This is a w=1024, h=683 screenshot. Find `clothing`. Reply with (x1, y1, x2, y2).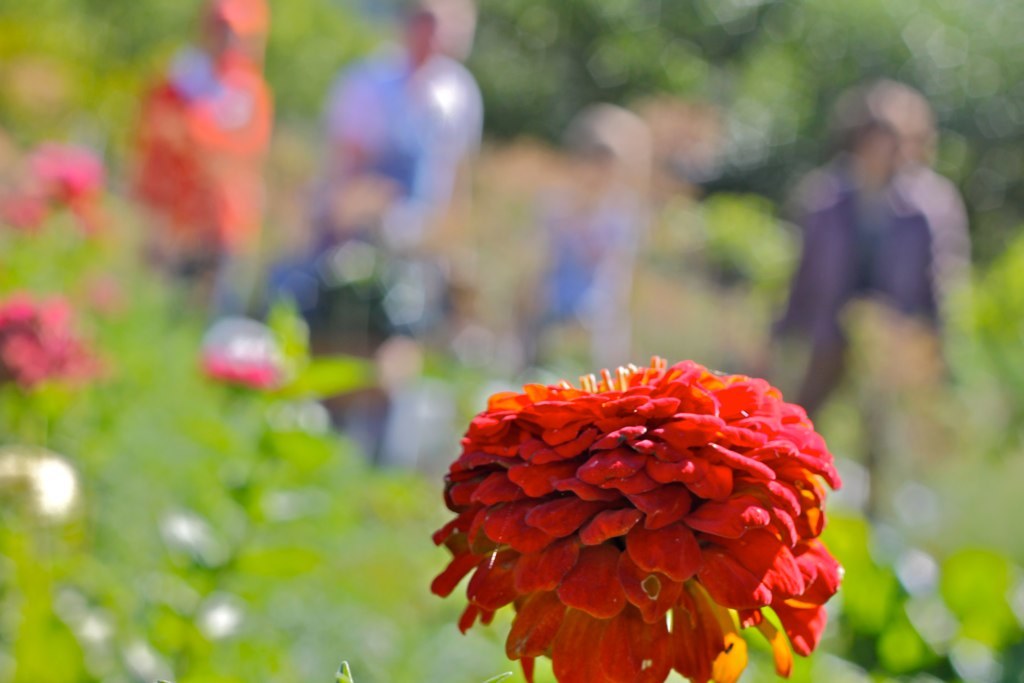
(775, 90, 985, 424).
